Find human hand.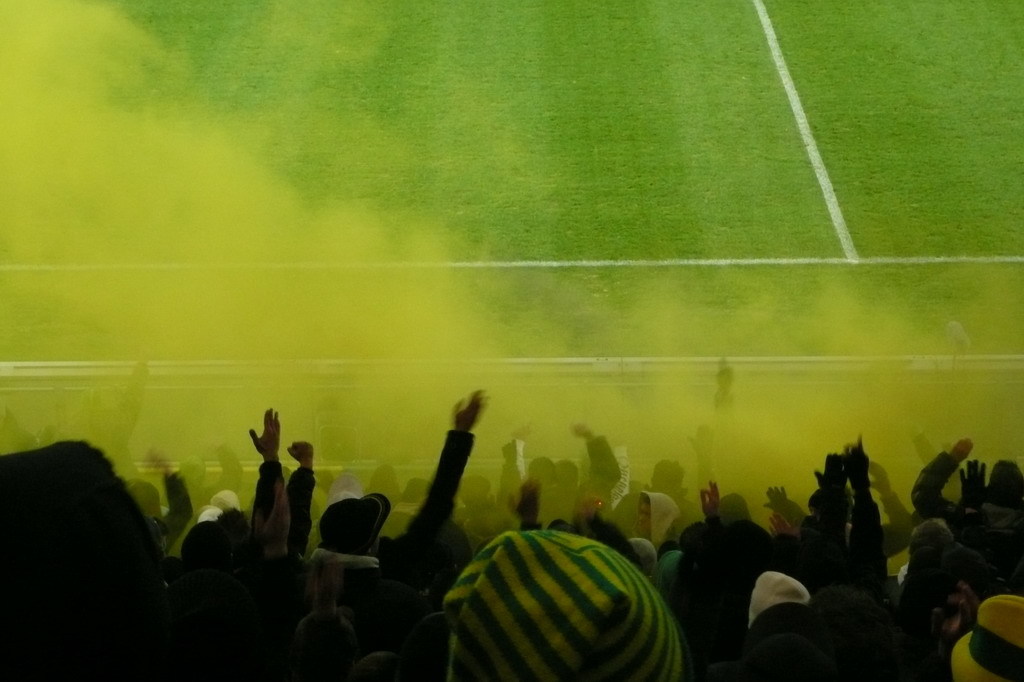
[757,486,792,515].
